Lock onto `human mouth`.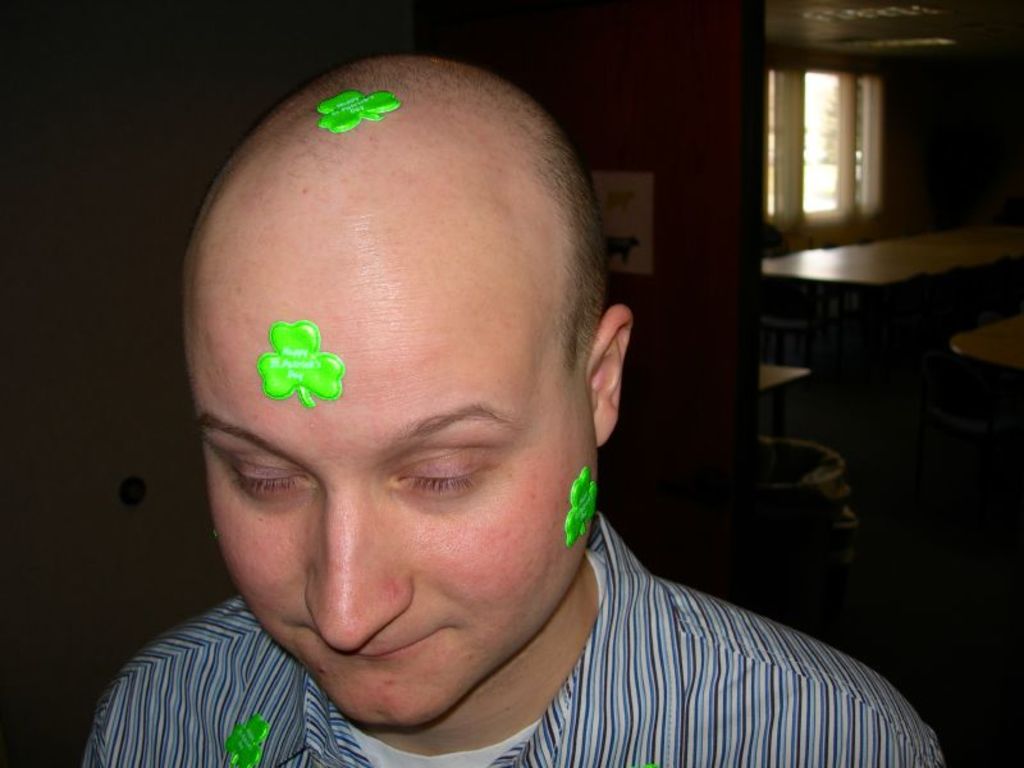
Locked: {"left": 307, "top": 622, "right": 444, "bottom": 667}.
